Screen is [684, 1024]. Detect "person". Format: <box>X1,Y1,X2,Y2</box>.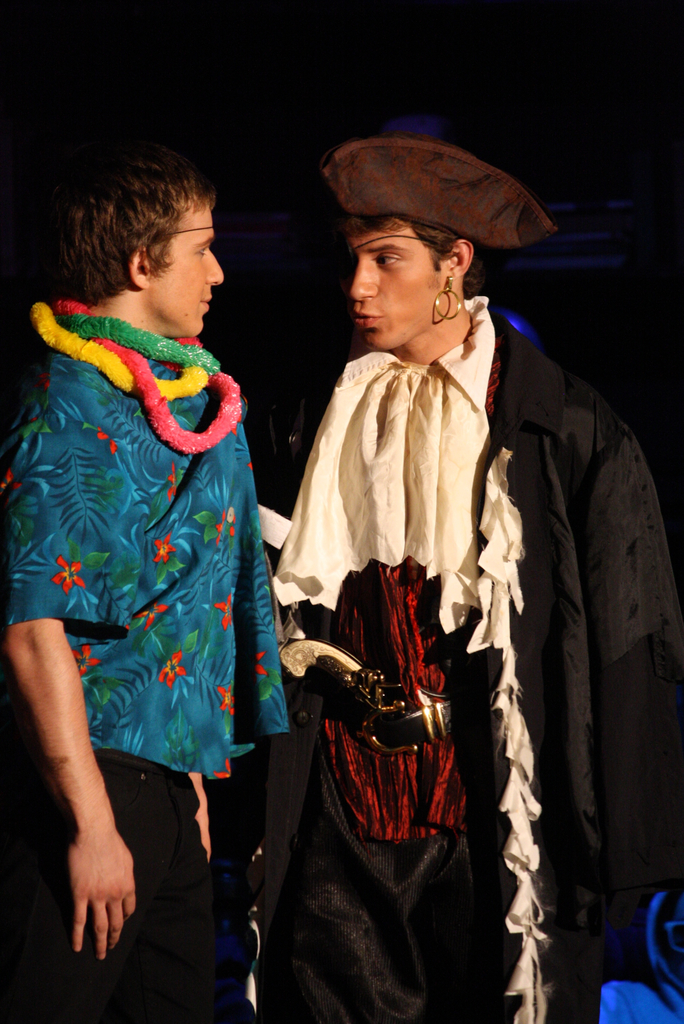
<box>0,152,294,1023</box>.
